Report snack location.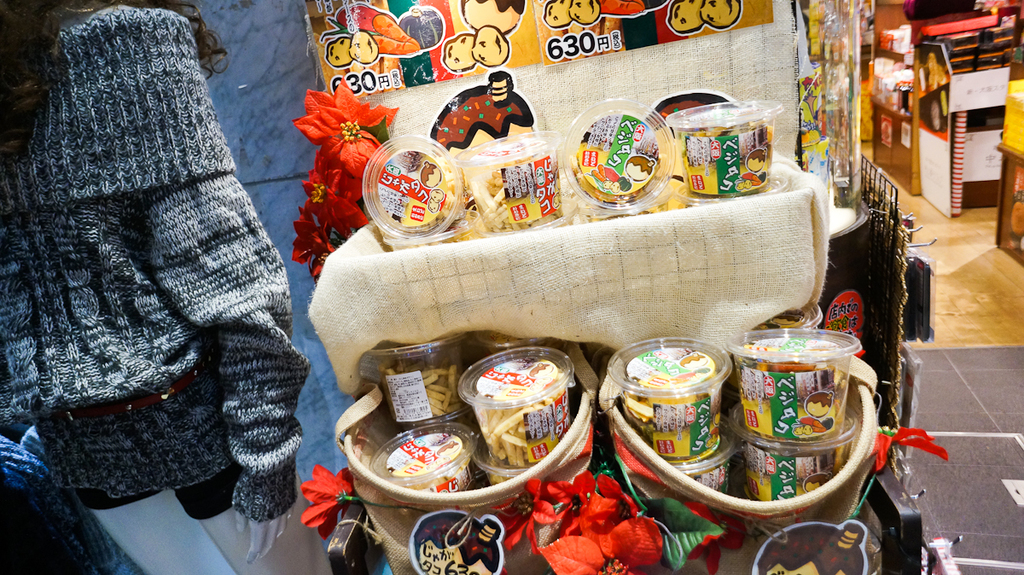
Report: box(450, 354, 596, 473).
